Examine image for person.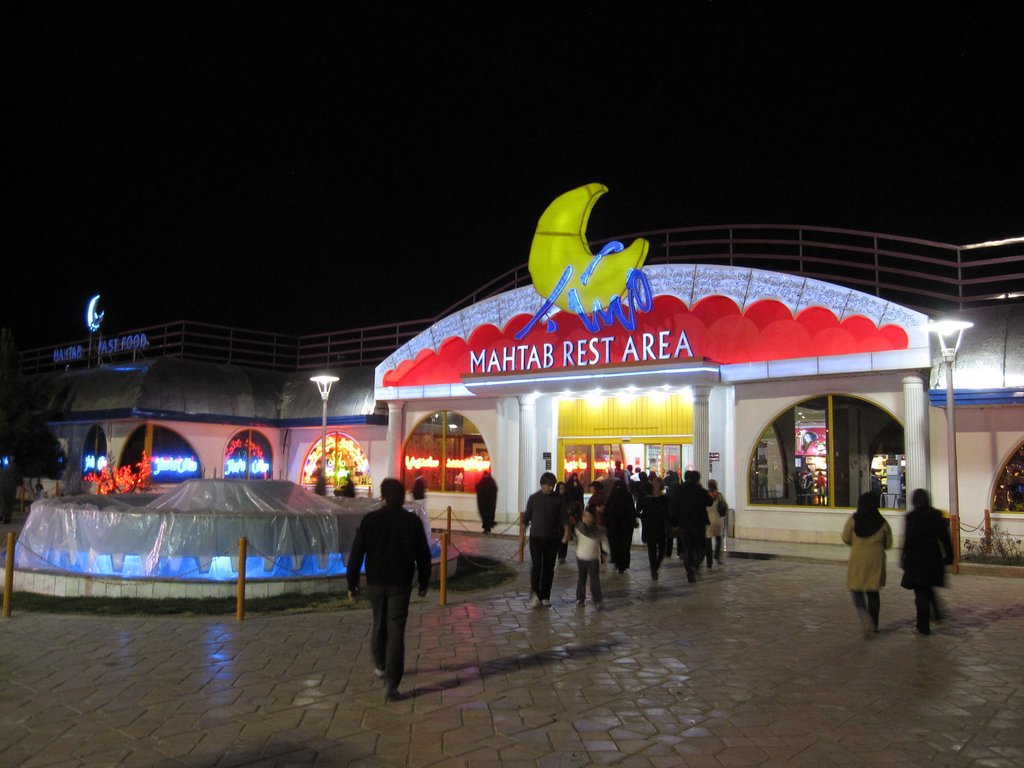
Examination result: bbox=[346, 480, 423, 694].
